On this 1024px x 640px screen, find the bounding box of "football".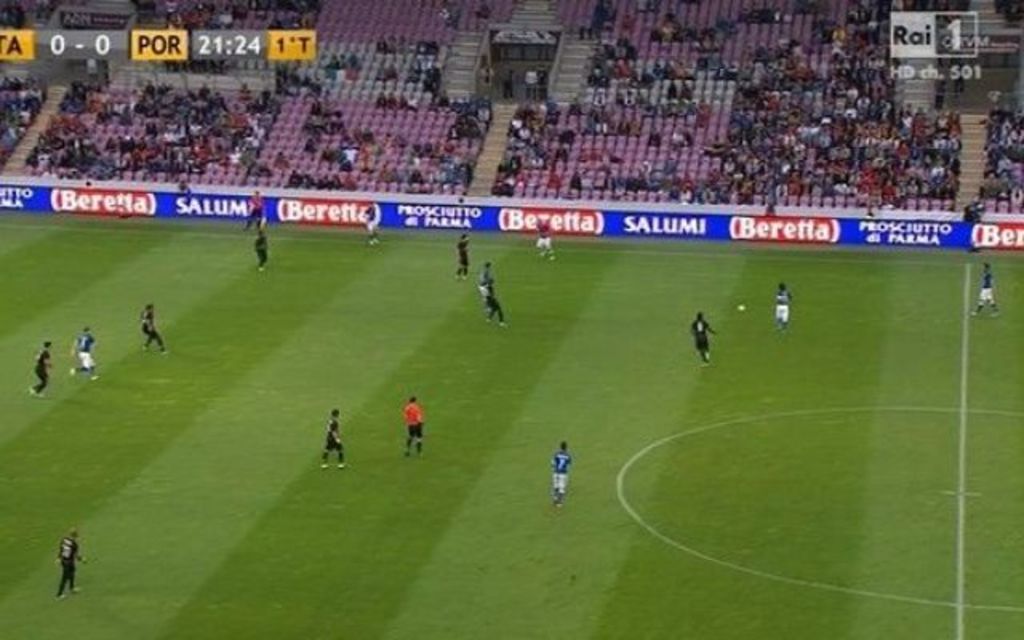
Bounding box: {"left": 736, "top": 304, "right": 746, "bottom": 307}.
